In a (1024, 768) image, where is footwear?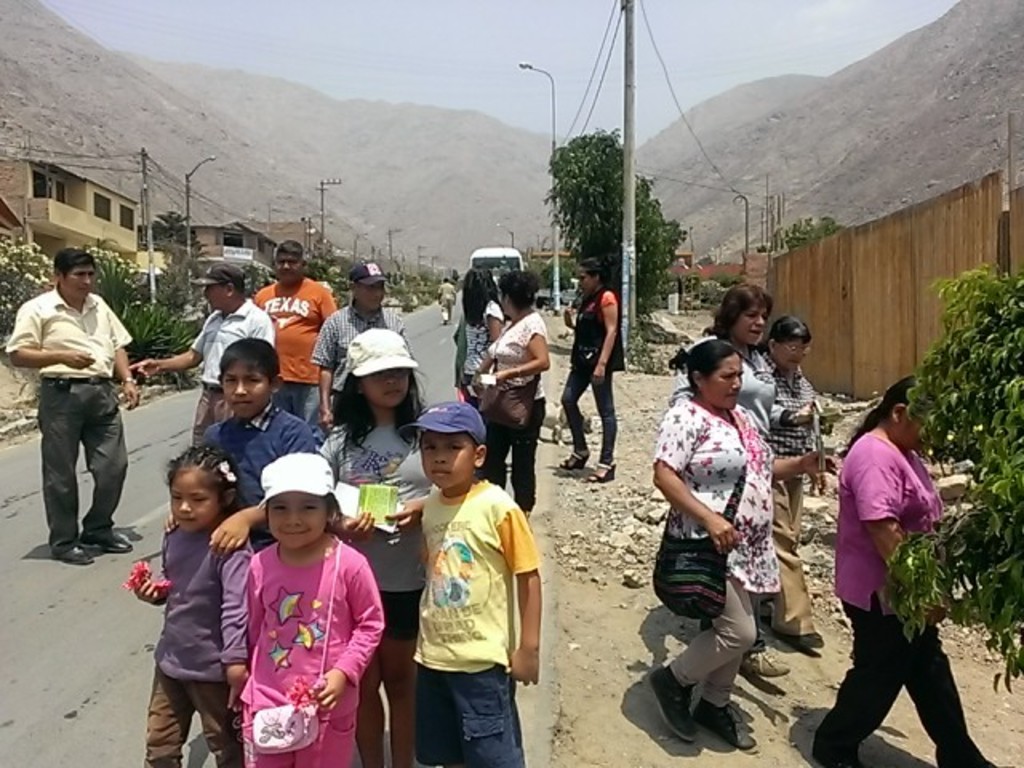
{"x1": 742, "y1": 650, "x2": 792, "y2": 678}.
